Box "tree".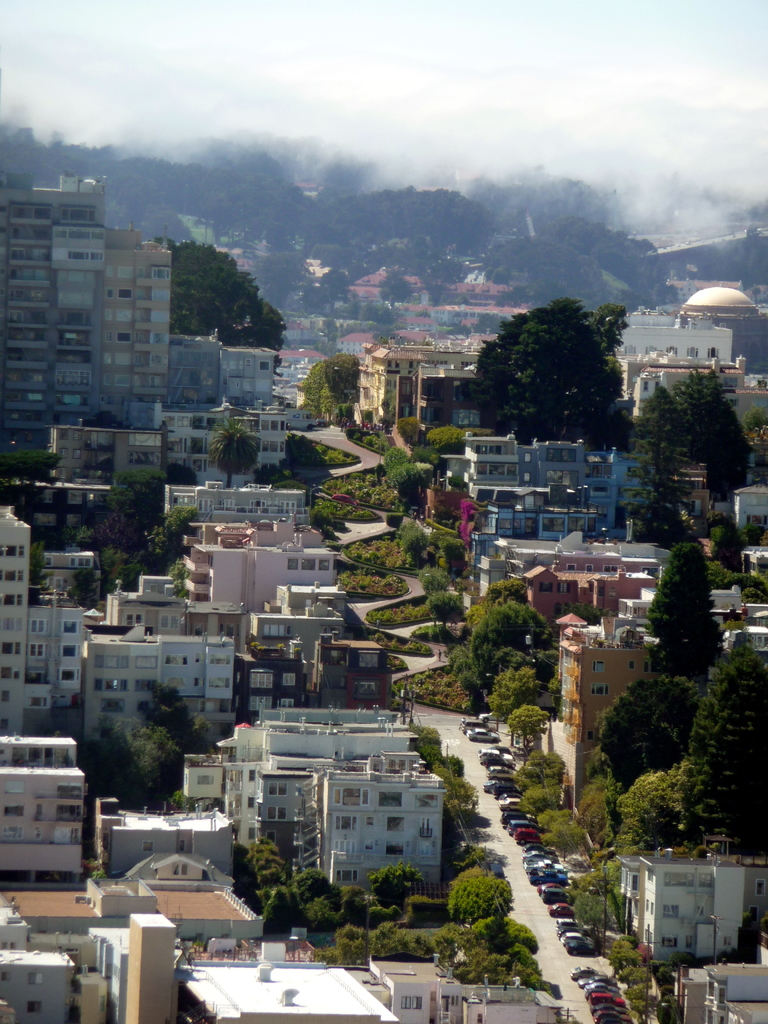
[145, 686, 208, 759].
